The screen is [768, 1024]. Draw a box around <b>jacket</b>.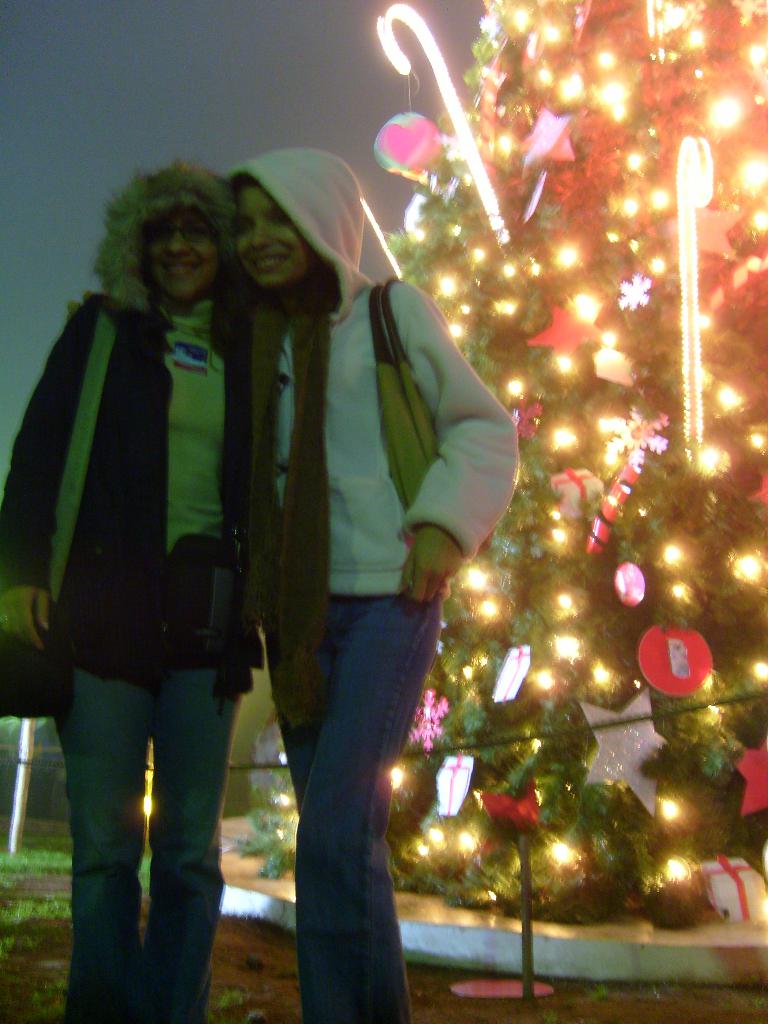
0 285 269 723.
